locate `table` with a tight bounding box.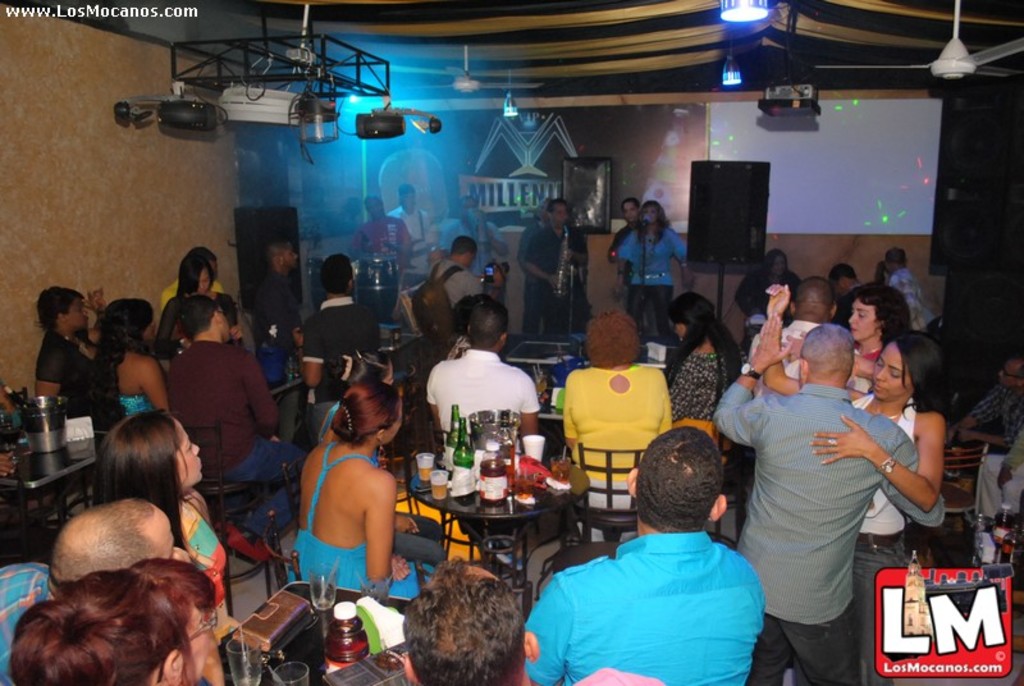
BBox(404, 457, 595, 608).
